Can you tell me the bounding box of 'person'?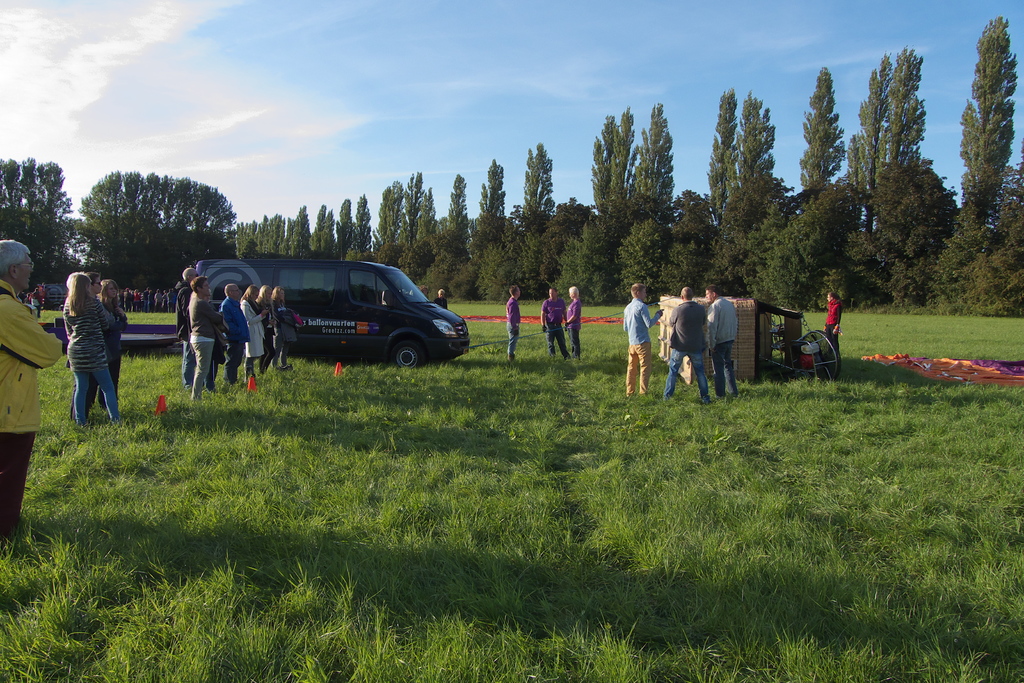
(left=239, top=285, right=270, bottom=391).
